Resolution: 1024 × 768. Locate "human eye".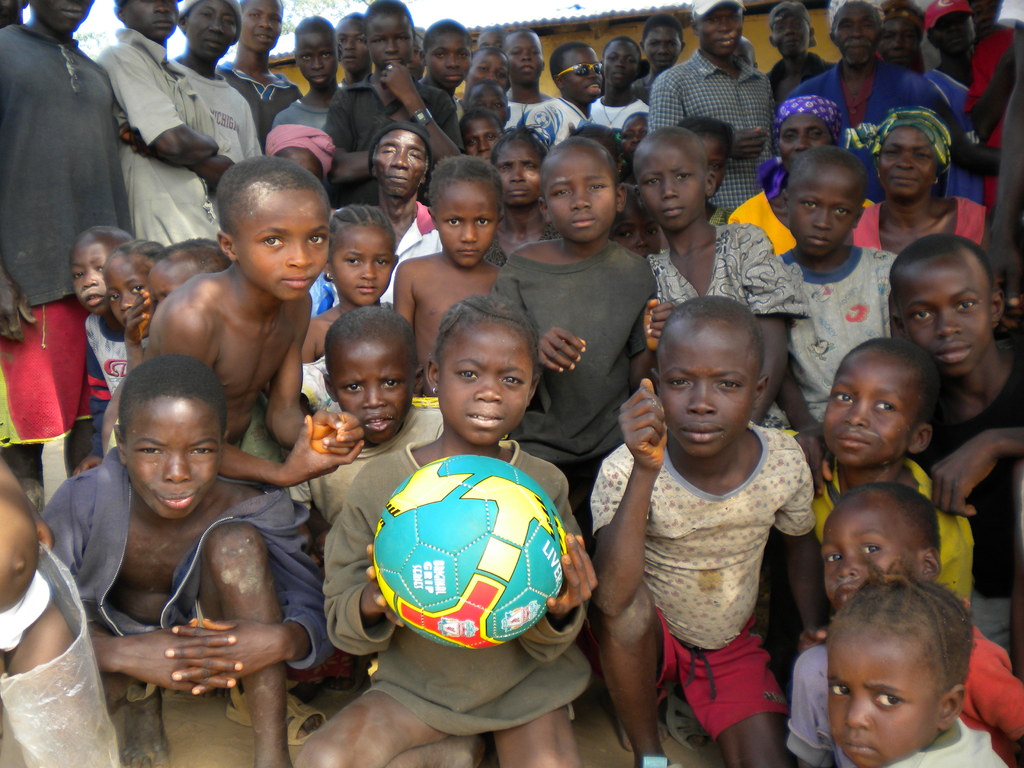
345/254/361/268.
